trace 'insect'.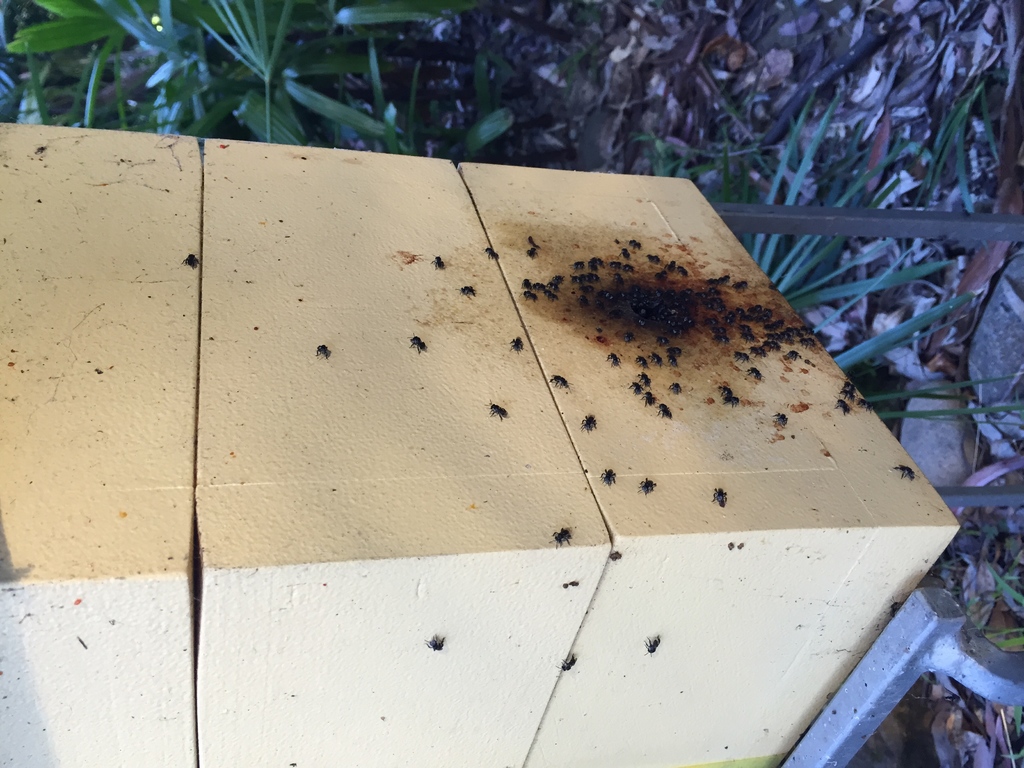
Traced to crop(549, 528, 570, 550).
